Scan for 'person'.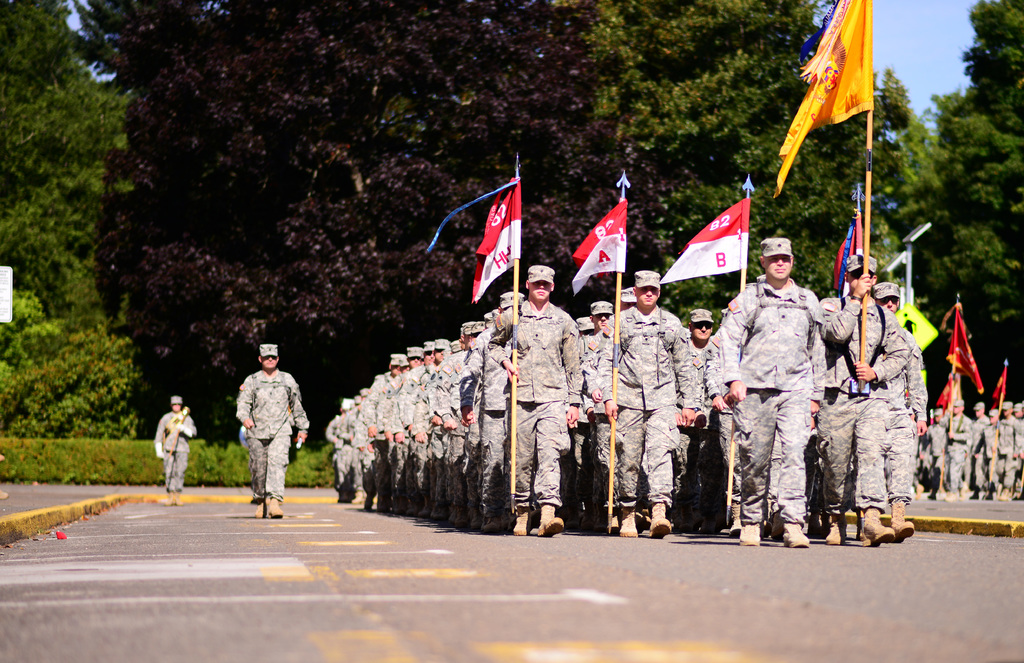
Scan result: {"x1": 598, "y1": 268, "x2": 705, "y2": 530}.
